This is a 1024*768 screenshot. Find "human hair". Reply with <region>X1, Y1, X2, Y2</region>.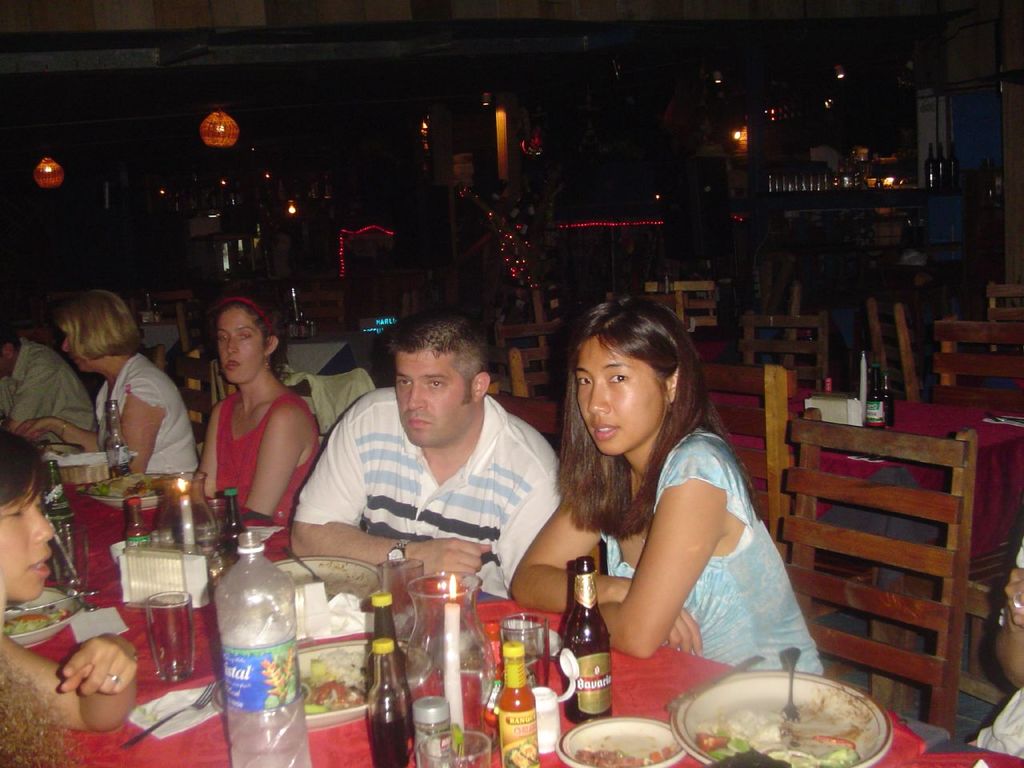
<region>228, 294, 278, 374</region>.
